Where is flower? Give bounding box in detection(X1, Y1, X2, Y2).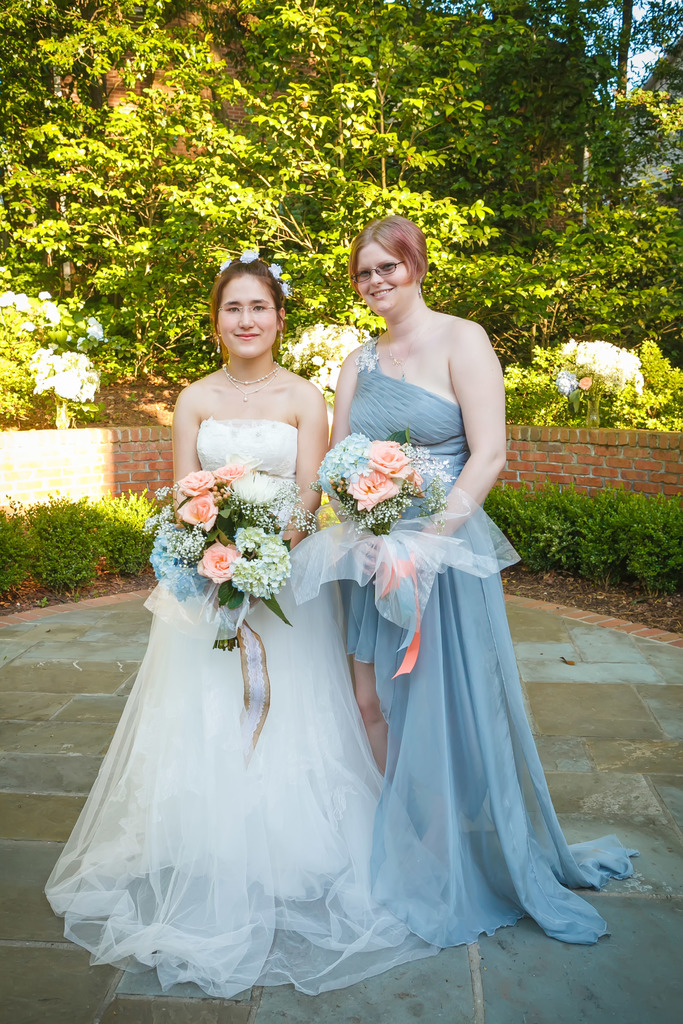
detection(277, 278, 301, 300).
